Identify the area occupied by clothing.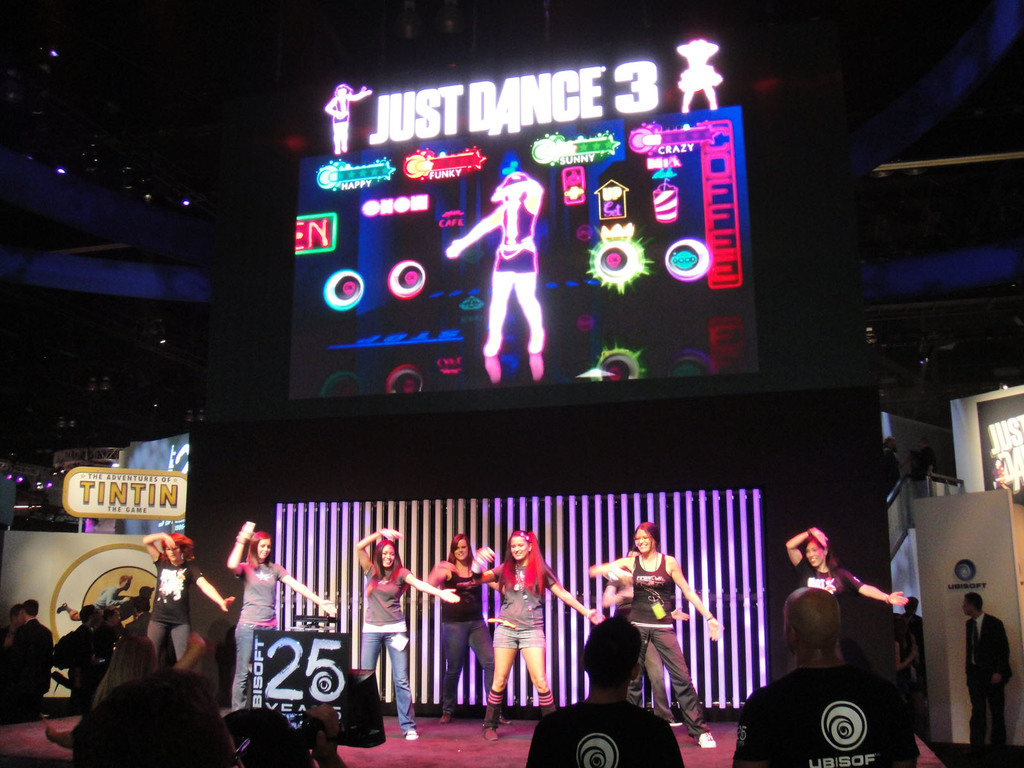
Area: left=485, top=195, right=547, bottom=358.
